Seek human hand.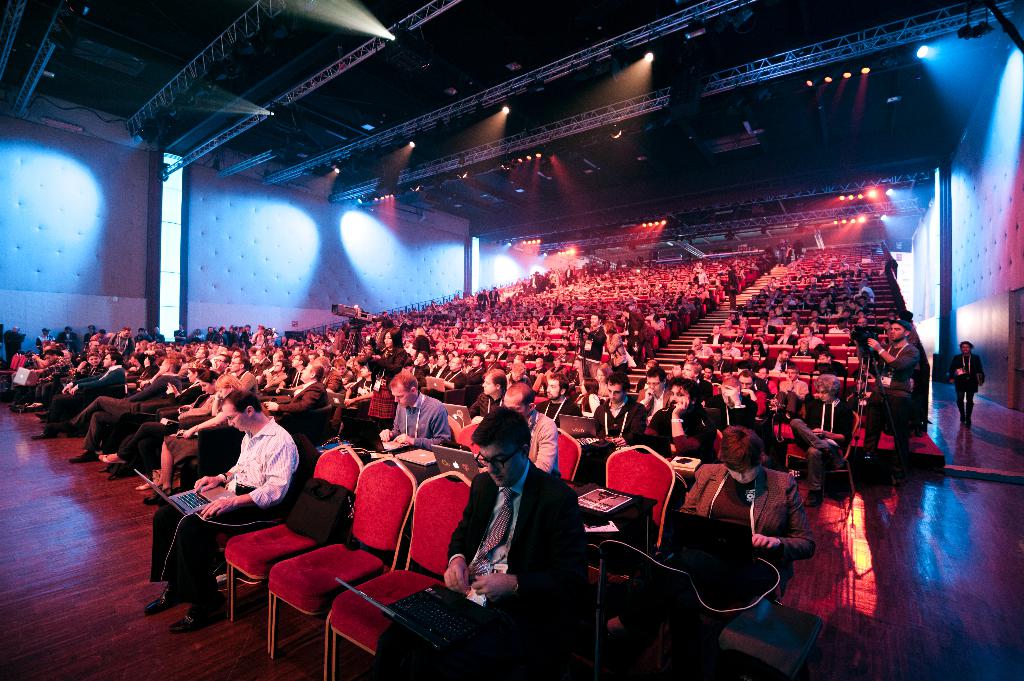
bbox(190, 474, 221, 497).
